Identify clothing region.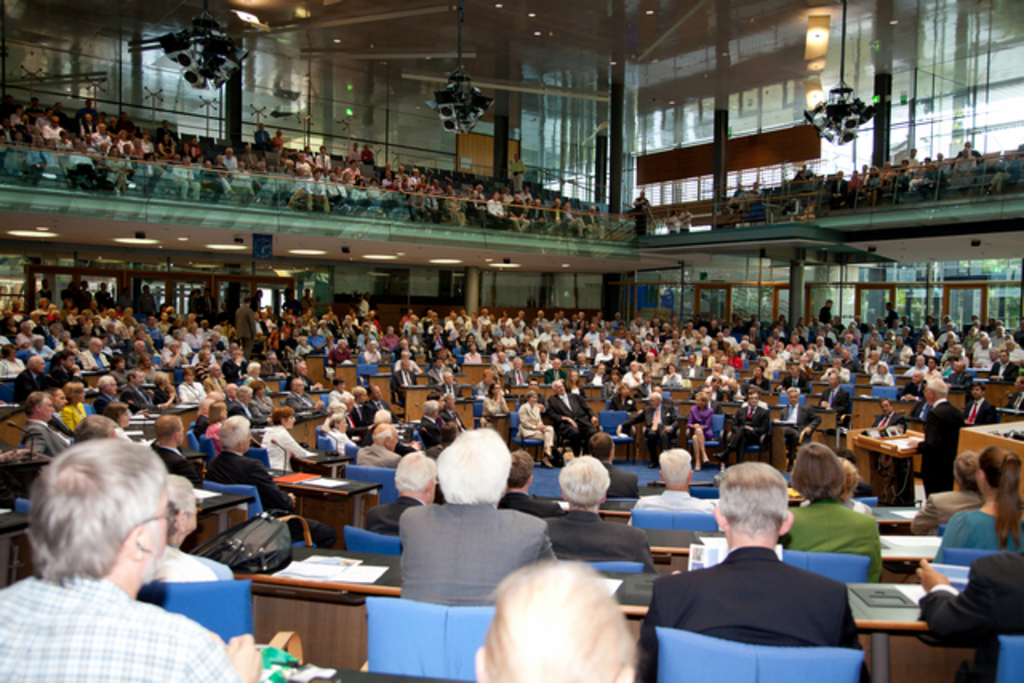
Region: pyautogui.locateOnScreen(146, 541, 240, 581).
